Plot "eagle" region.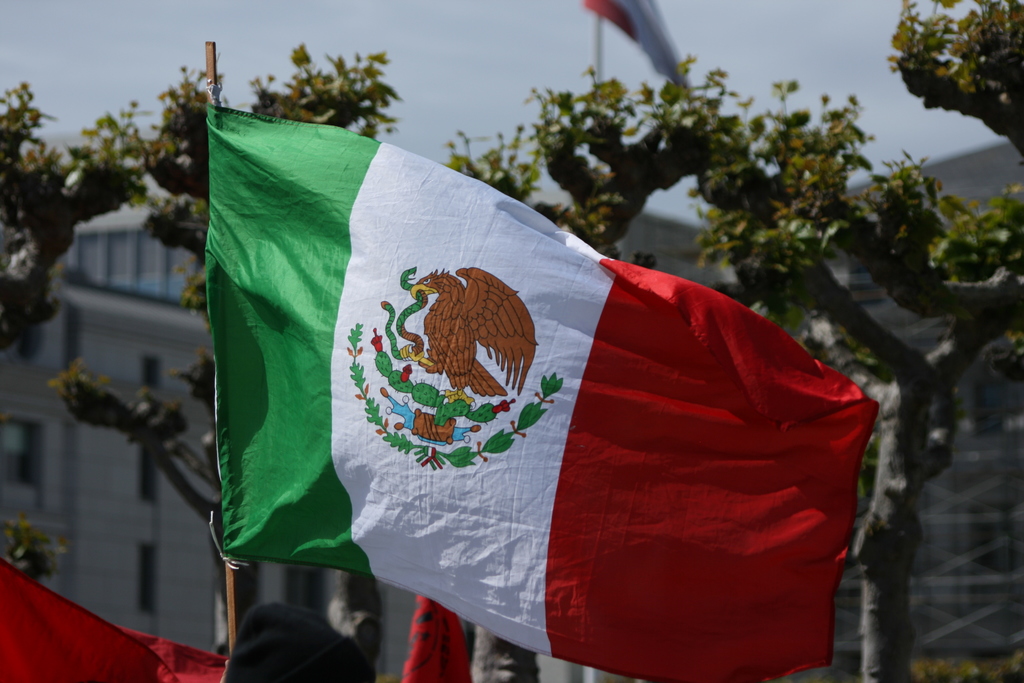
Plotted at (385,254,547,415).
